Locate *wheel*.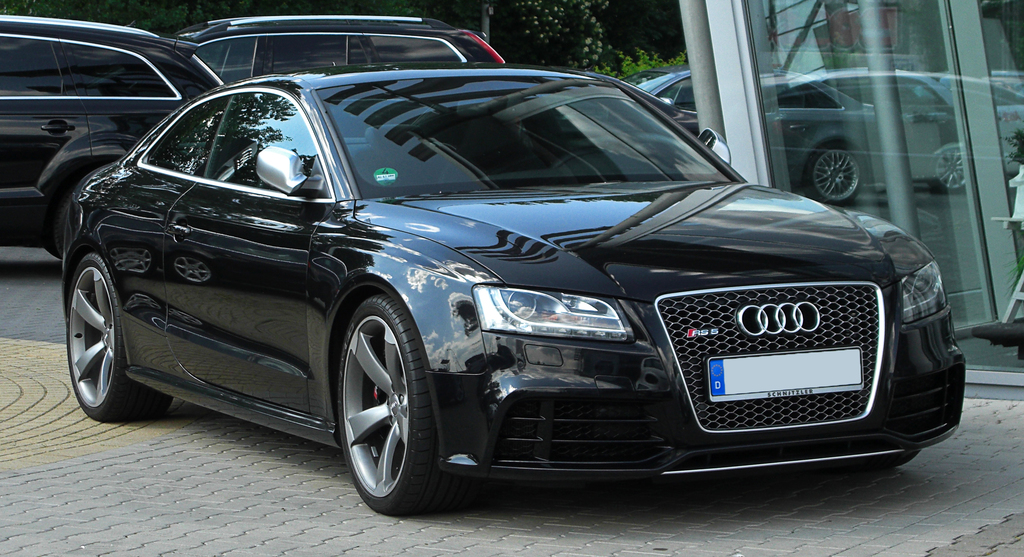
Bounding box: 327, 278, 435, 507.
